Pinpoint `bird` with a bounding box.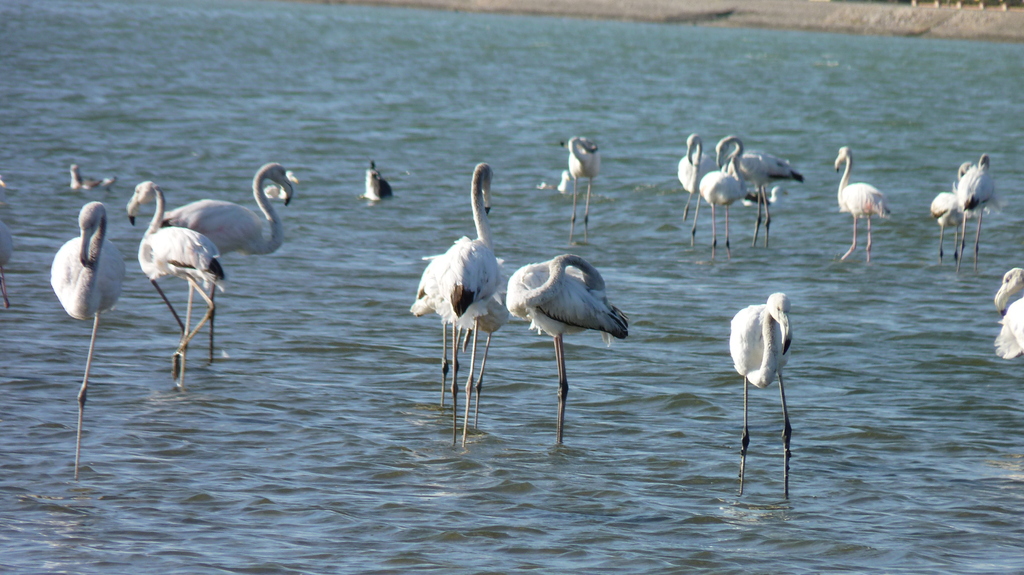
[x1=255, y1=168, x2=298, y2=203].
